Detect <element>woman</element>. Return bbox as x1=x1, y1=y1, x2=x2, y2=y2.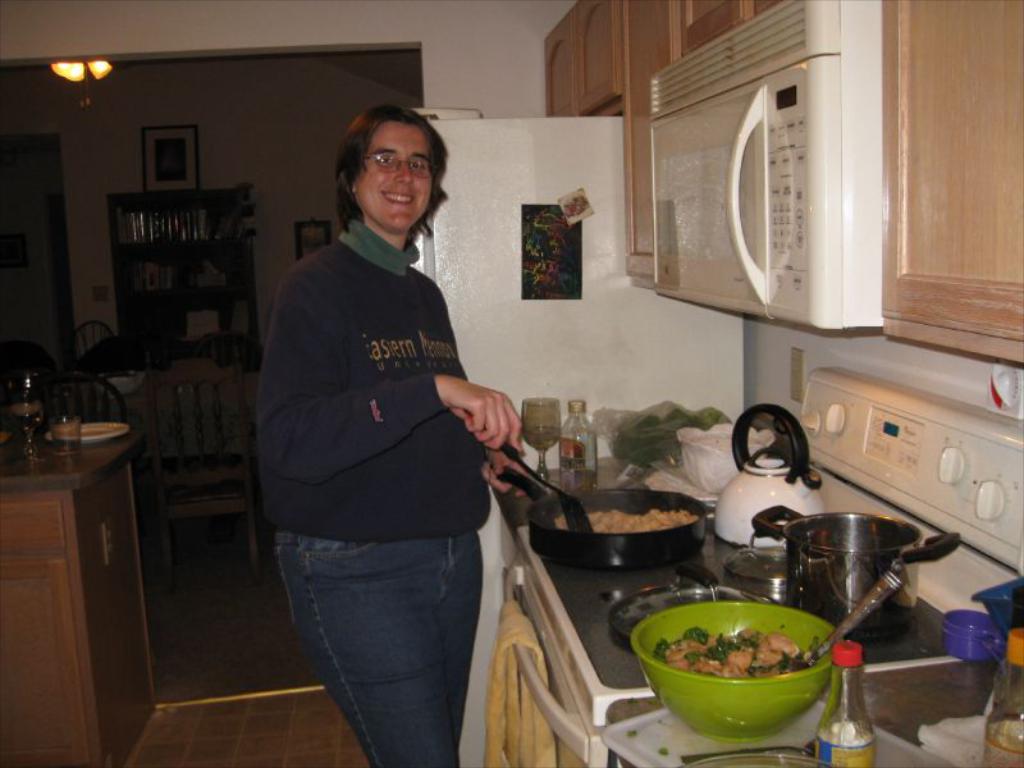
x1=261, y1=104, x2=518, y2=767.
